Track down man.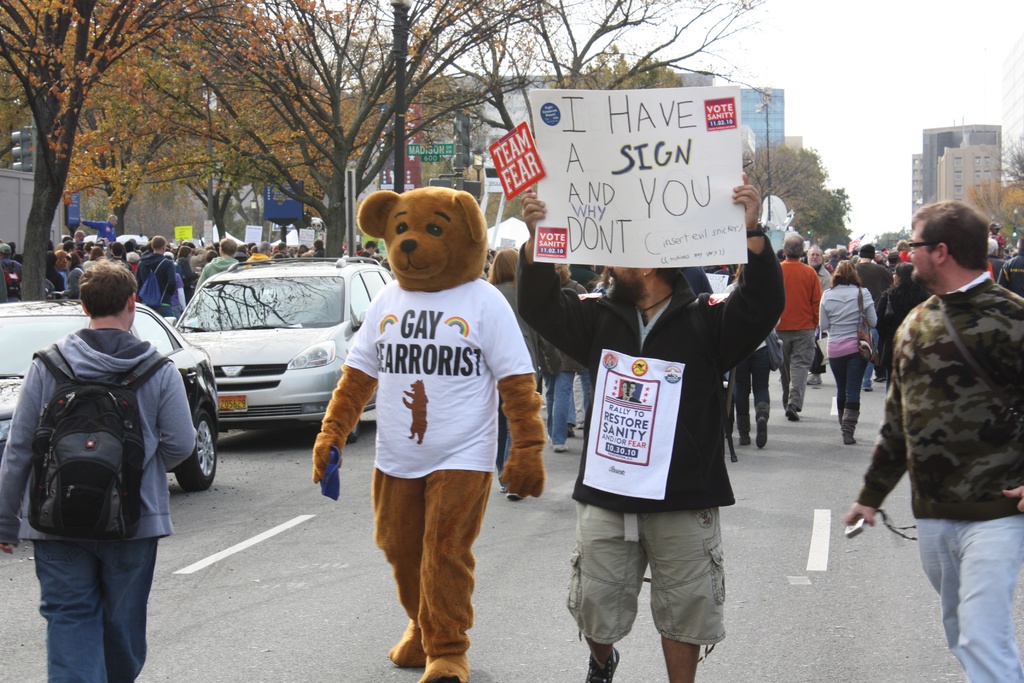
Tracked to pyautogui.locateOnScreen(515, 81, 792, 682).
